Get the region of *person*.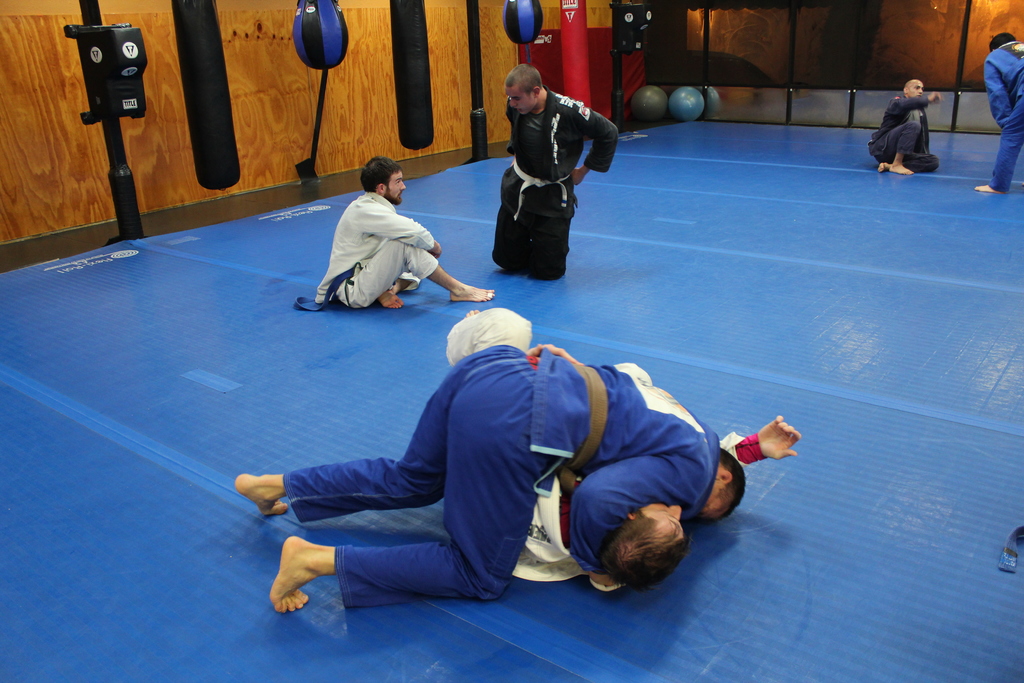
(875, 76, 938, 176).
